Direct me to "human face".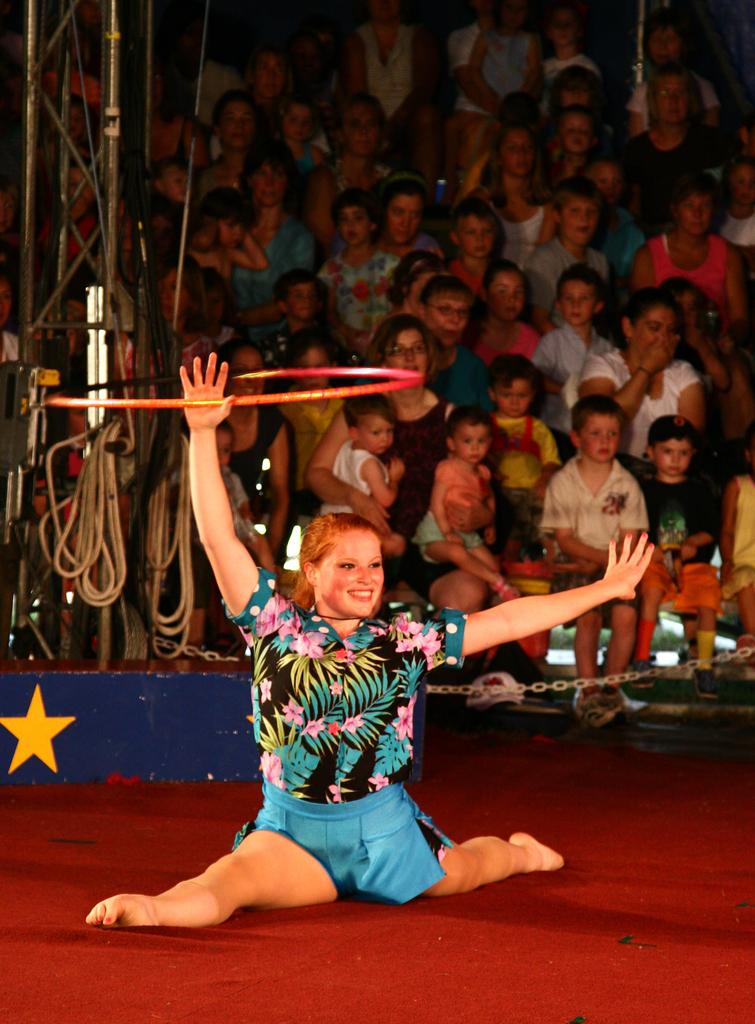
Direction: [x1=155, y1=262, x2=191, y2=325].
